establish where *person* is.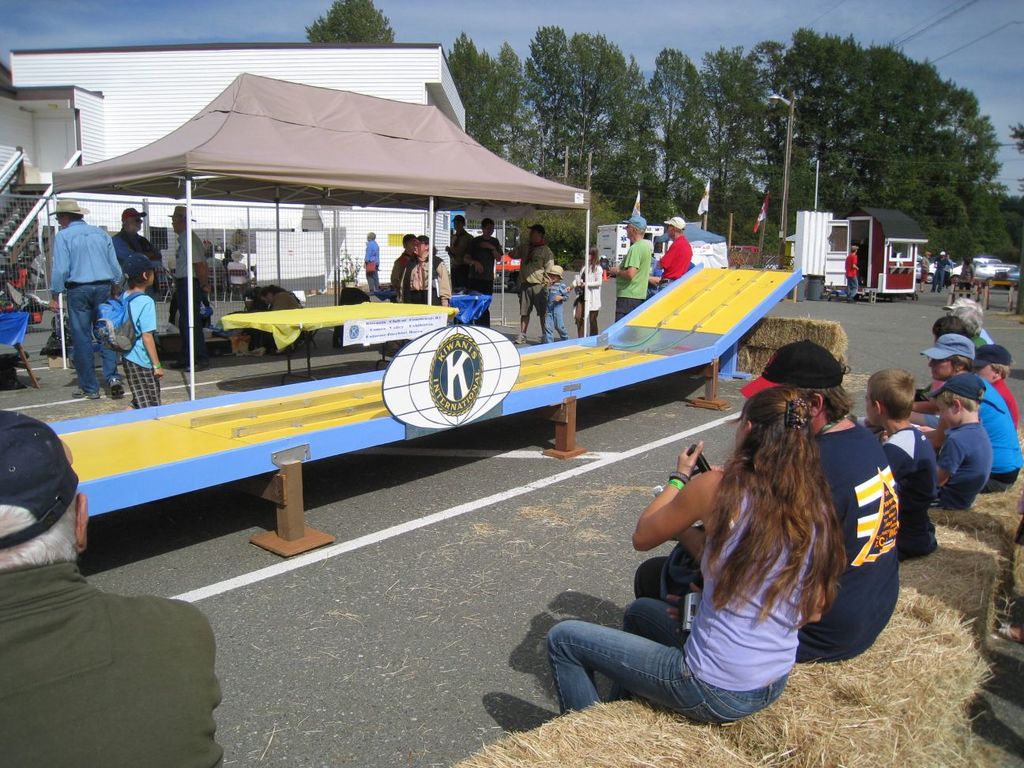
Established at bbox=(502, 224, 555, 342).
